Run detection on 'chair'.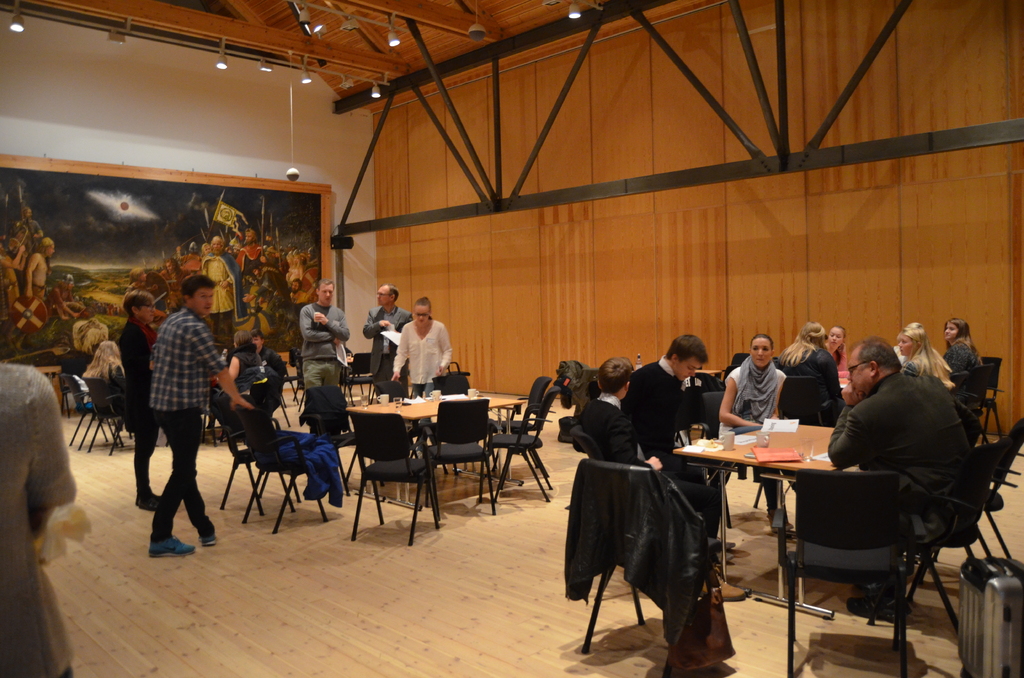
Result: {"x1": 700, "y1": 354, "x2": 745, "y2": 387}.
